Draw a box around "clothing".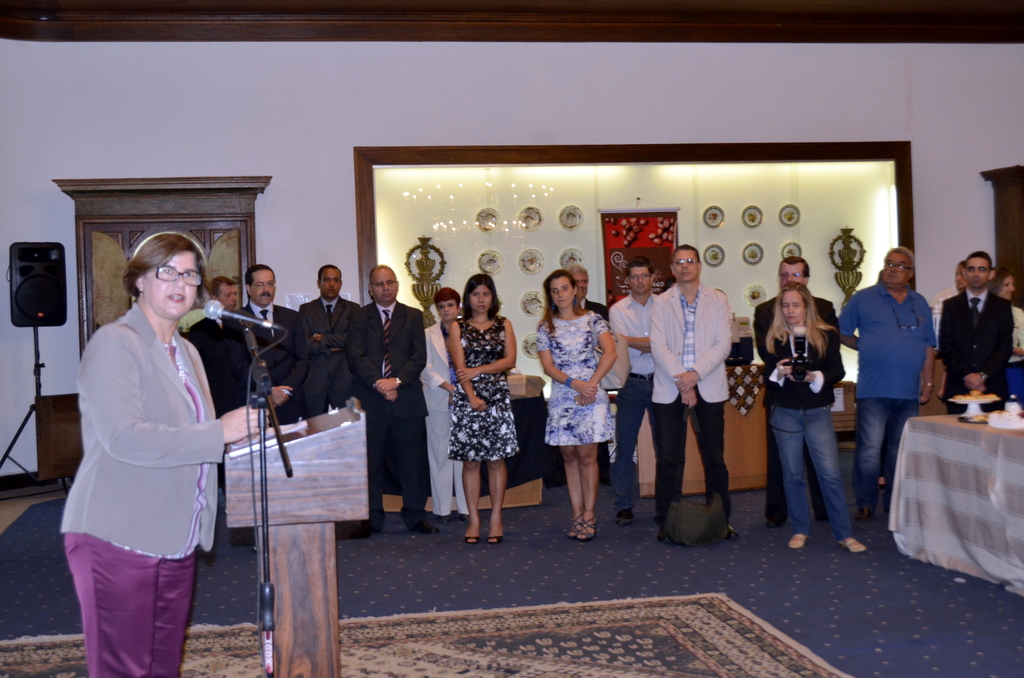
<region>609, 284, 667, 515</region>.
